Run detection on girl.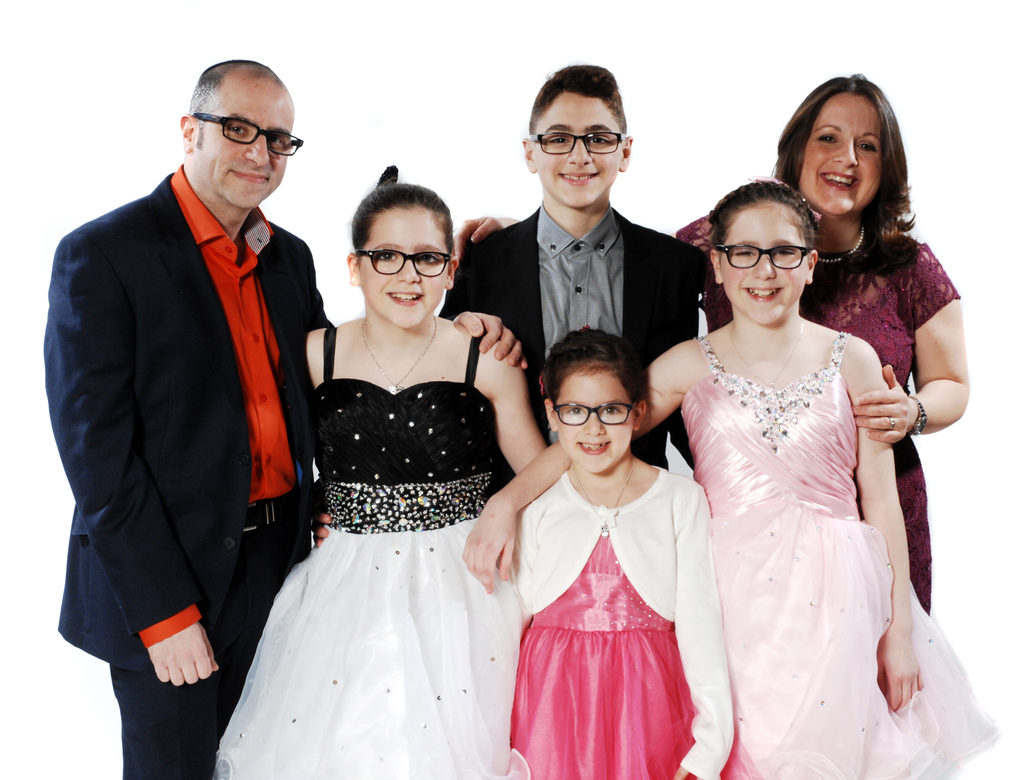
Result: <bbox>449, 51, 986, 612</bbox>.
